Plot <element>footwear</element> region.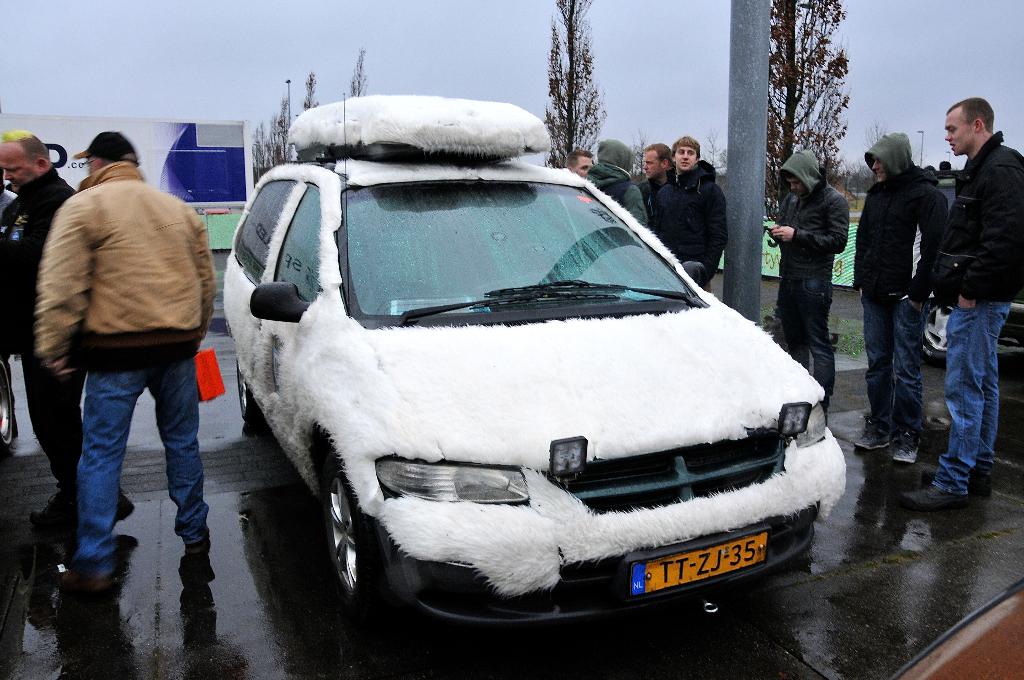
Plotted at crop(108, 490, 136, 527).
